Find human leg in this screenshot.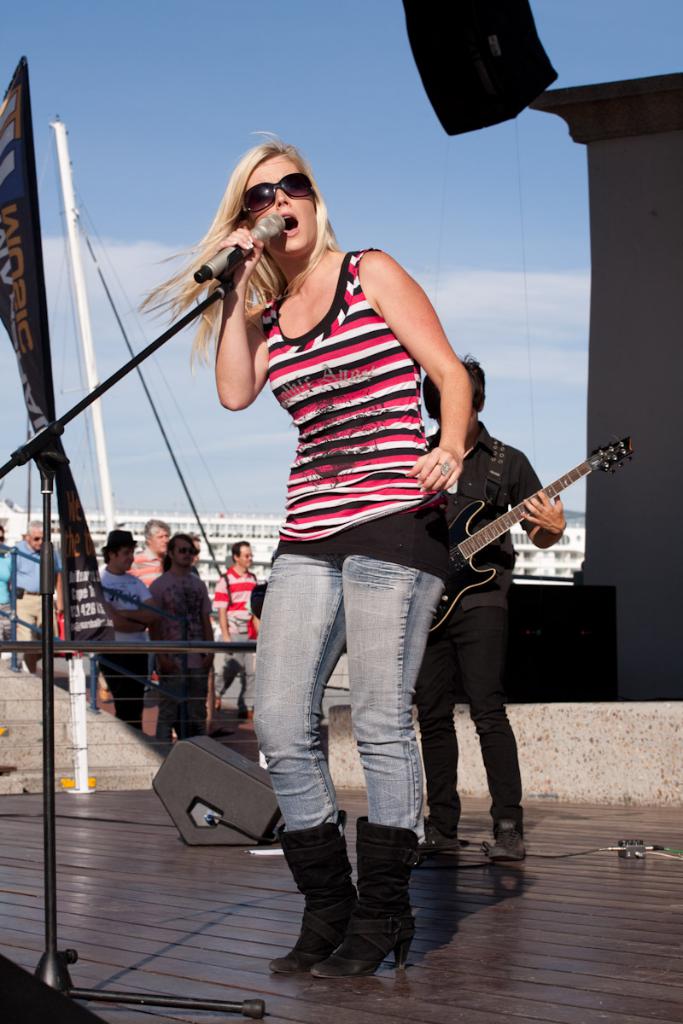
The bounding box for human leg is crop(90, 644, 141, 727).
